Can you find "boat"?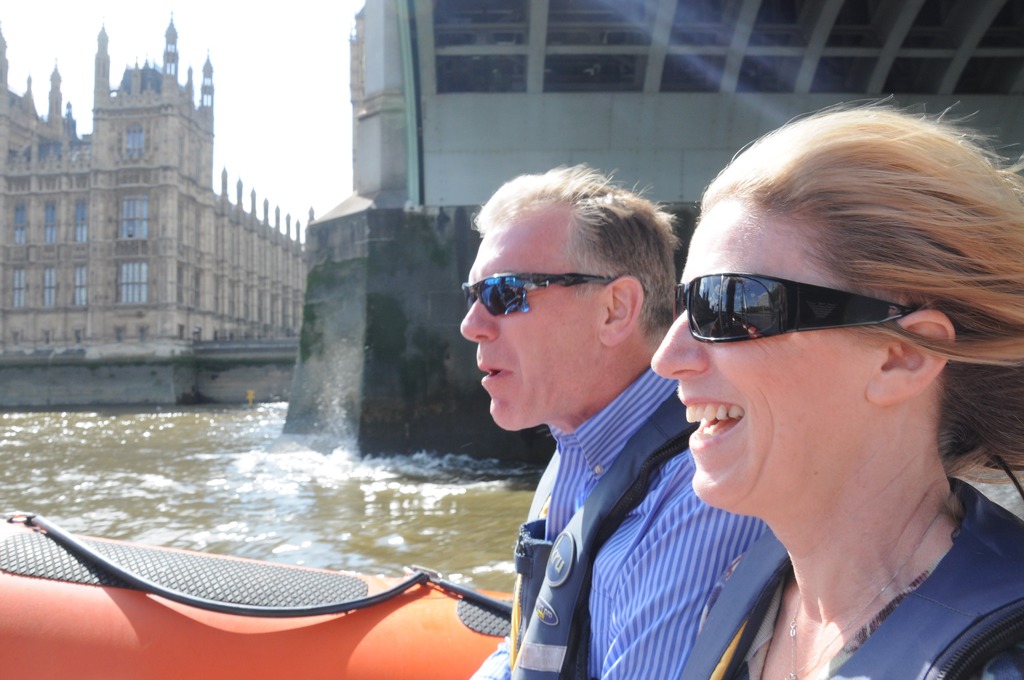
Yes, bounding box: (0, 512, 534, 679).
